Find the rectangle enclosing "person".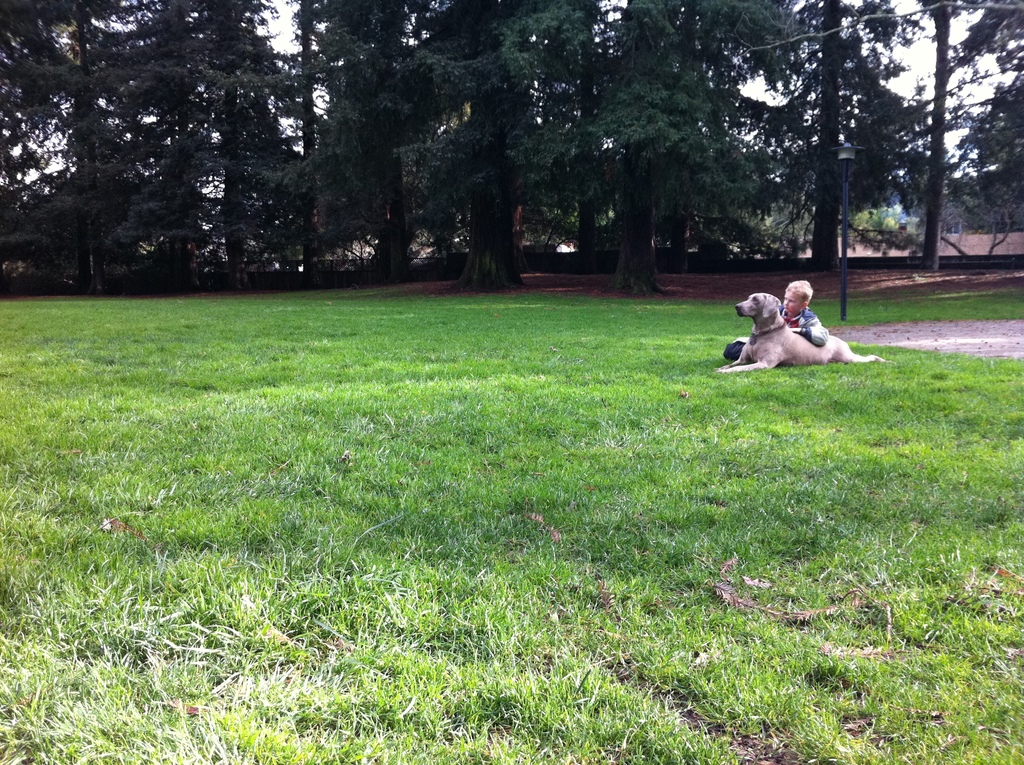
728:277:831:373.
